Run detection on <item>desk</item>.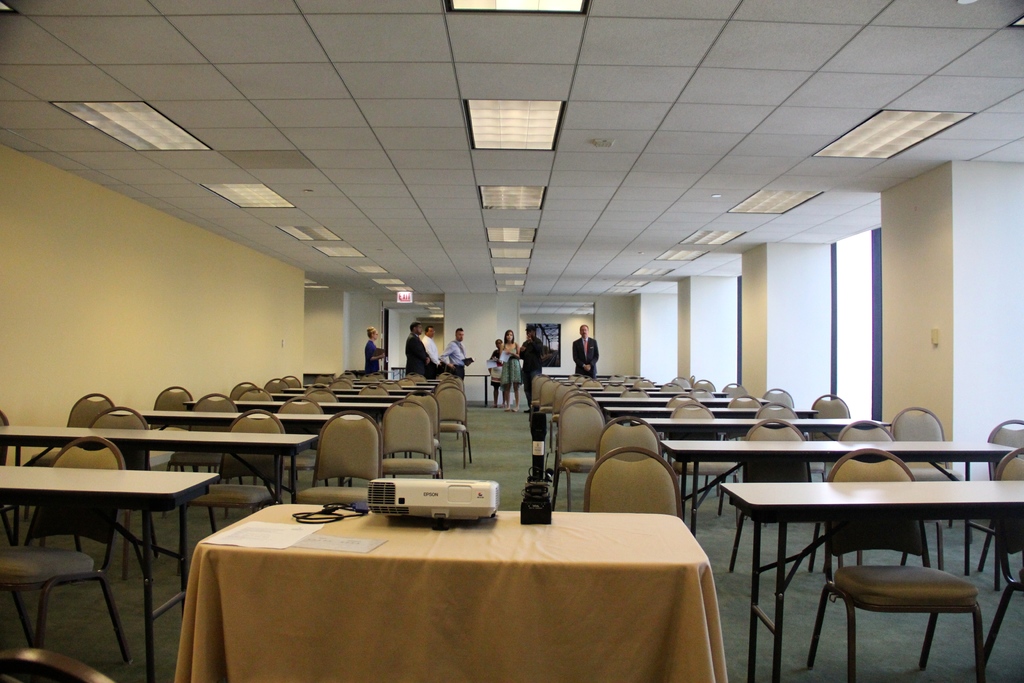
Result: x1=655, y1=438, x2=1010, y2=534.
